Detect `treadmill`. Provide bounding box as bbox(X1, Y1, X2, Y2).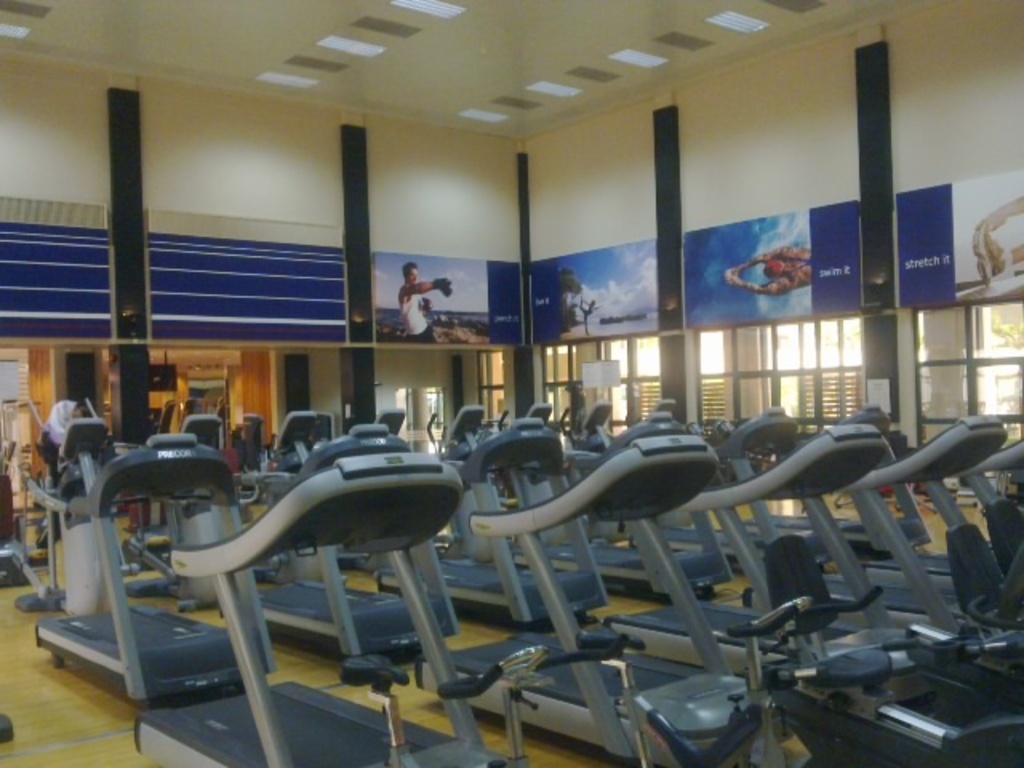
bbox(32, 434, 282, 706).
